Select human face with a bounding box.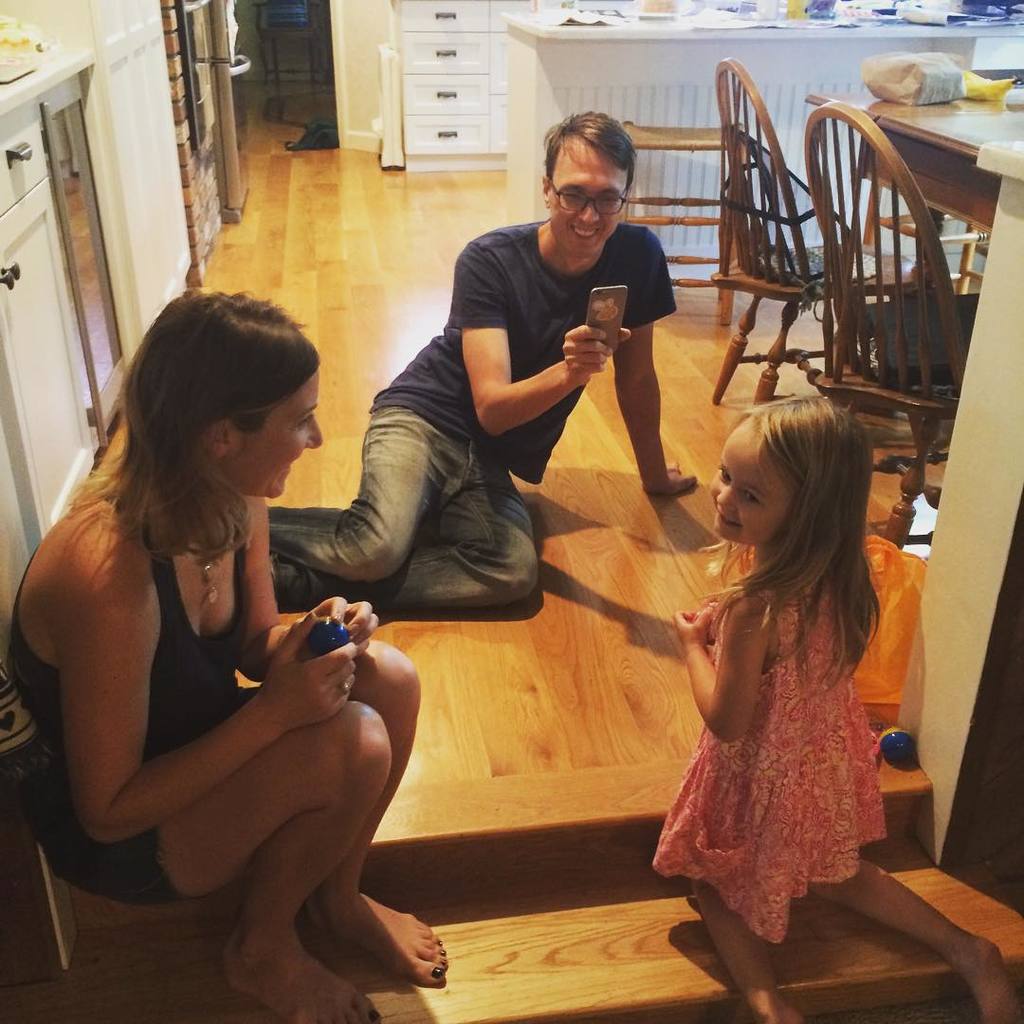
region(234, 374, 320, 508).
